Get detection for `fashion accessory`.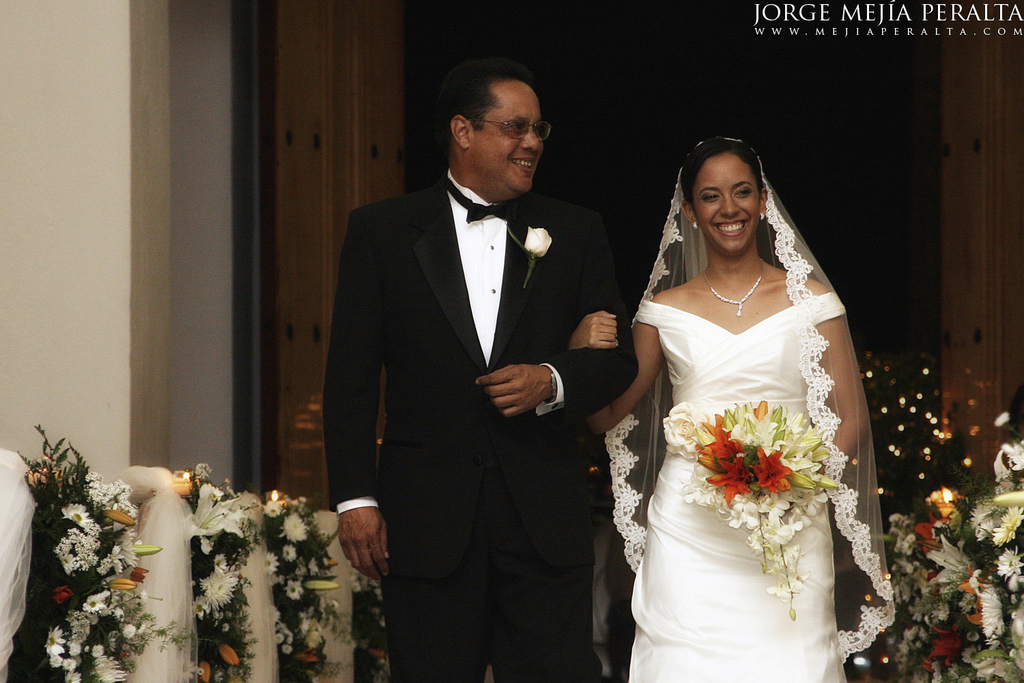
Detection: <region>700, 257, 767, 316</region>.
